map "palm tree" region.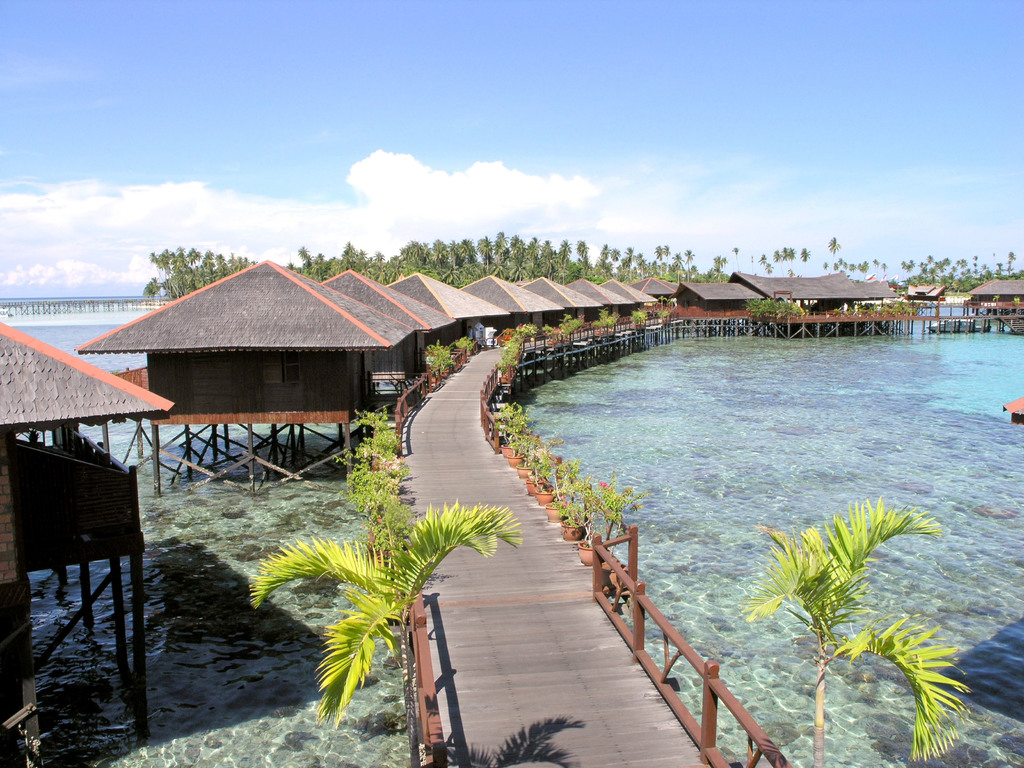
Mapped to 227:426:462:733.
